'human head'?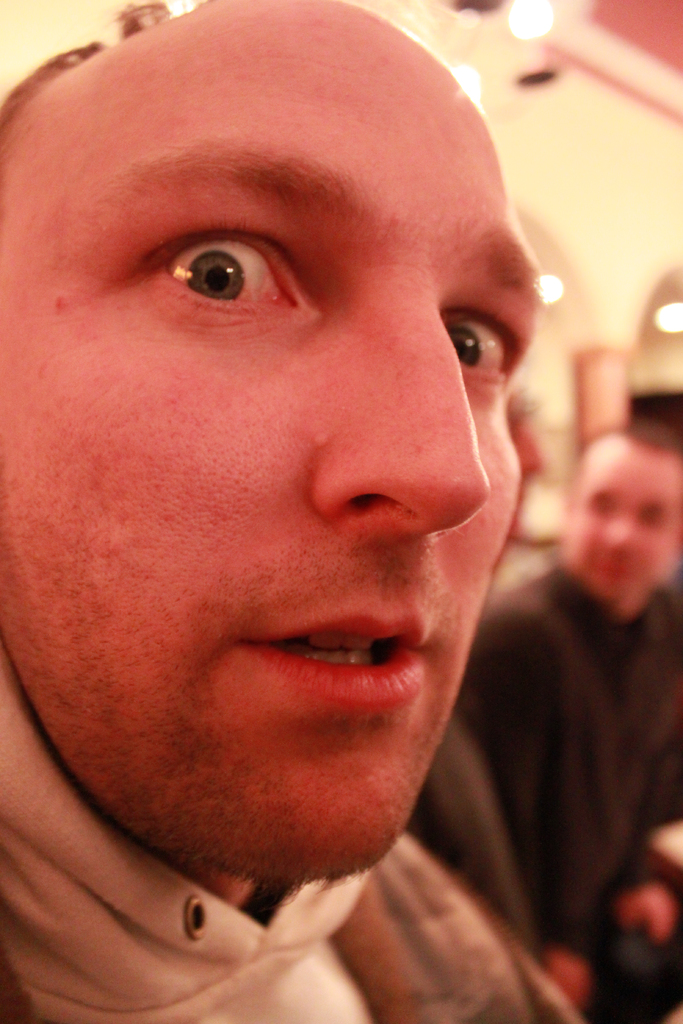
<region>38, 0, 600, 732</region>
